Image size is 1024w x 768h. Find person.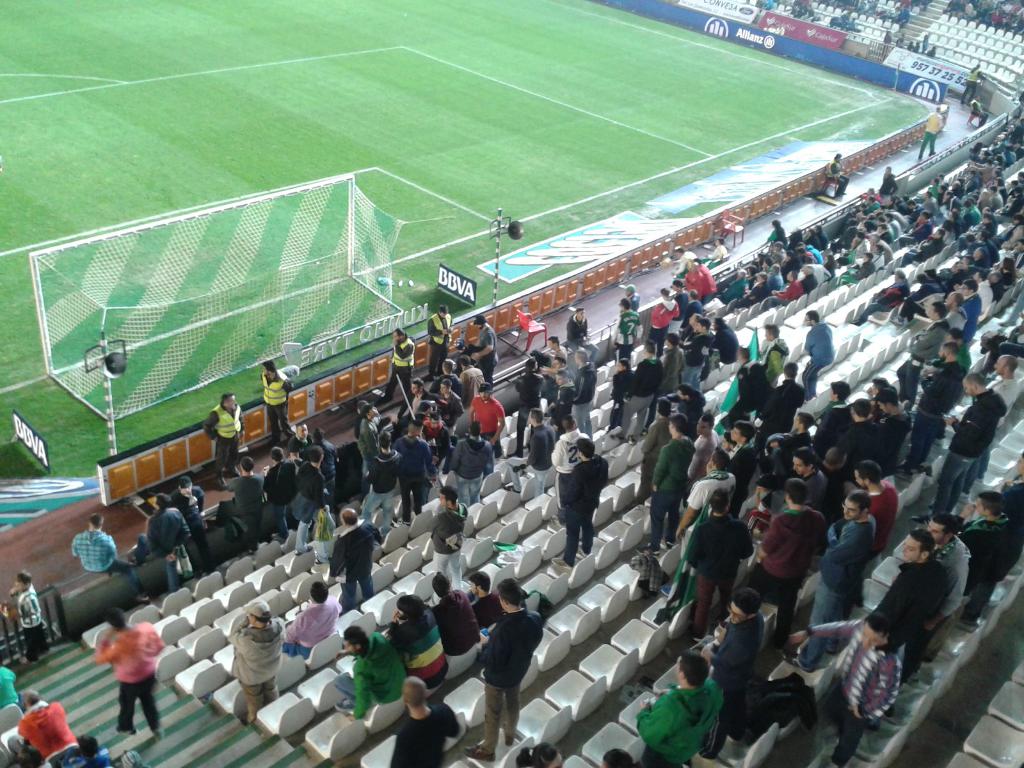
346:401:385:490.
